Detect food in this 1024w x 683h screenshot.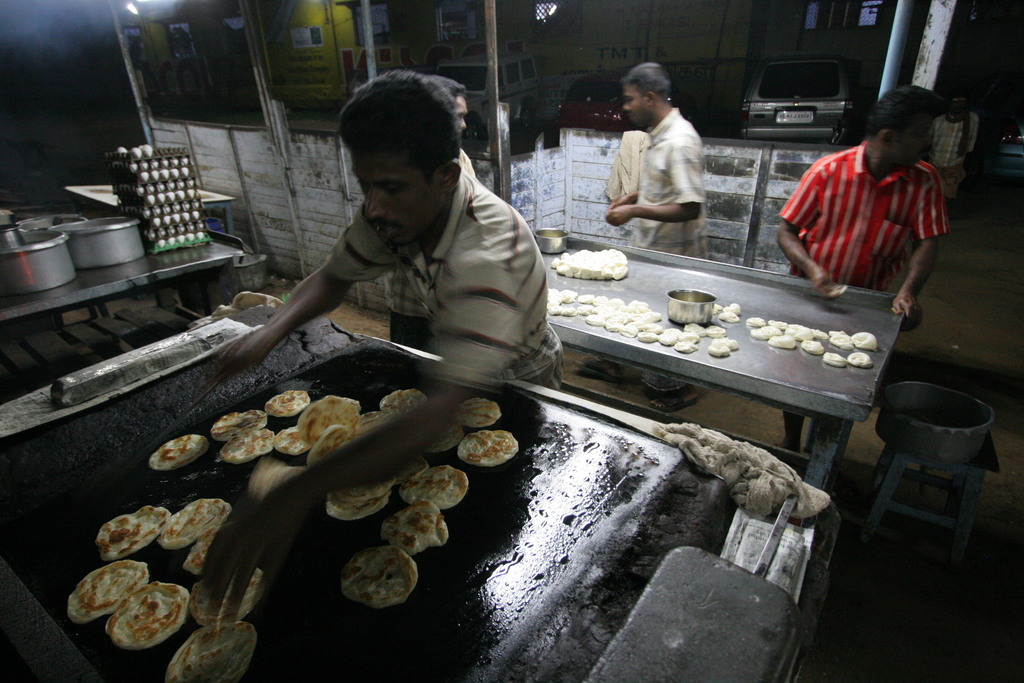
Detection: <box>455,394,504,431</box>.
